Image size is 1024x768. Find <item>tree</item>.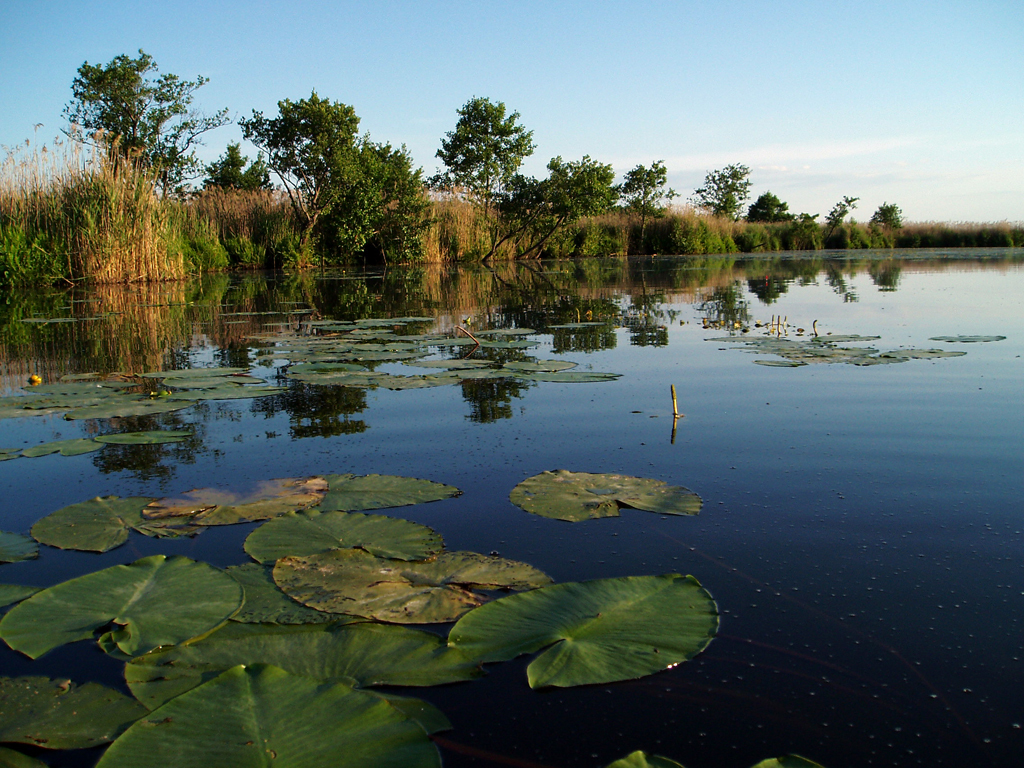
BBox(63, 47, 226, 201).
